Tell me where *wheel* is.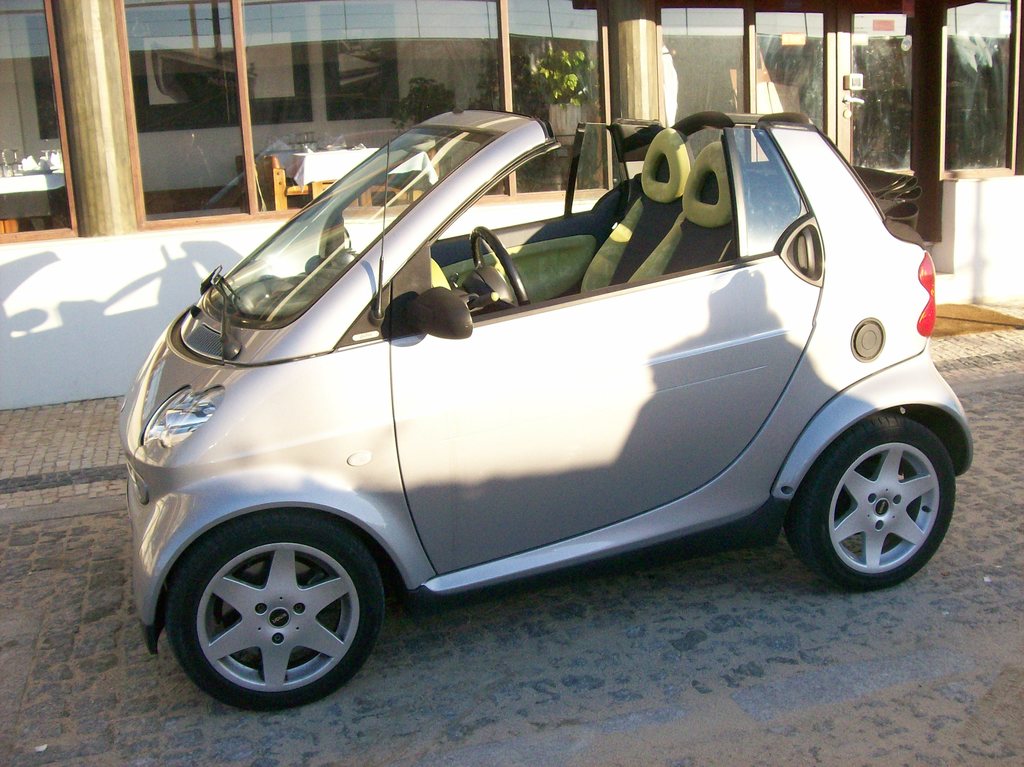
*wheel* is at detection(166, 524, 382, 707).
